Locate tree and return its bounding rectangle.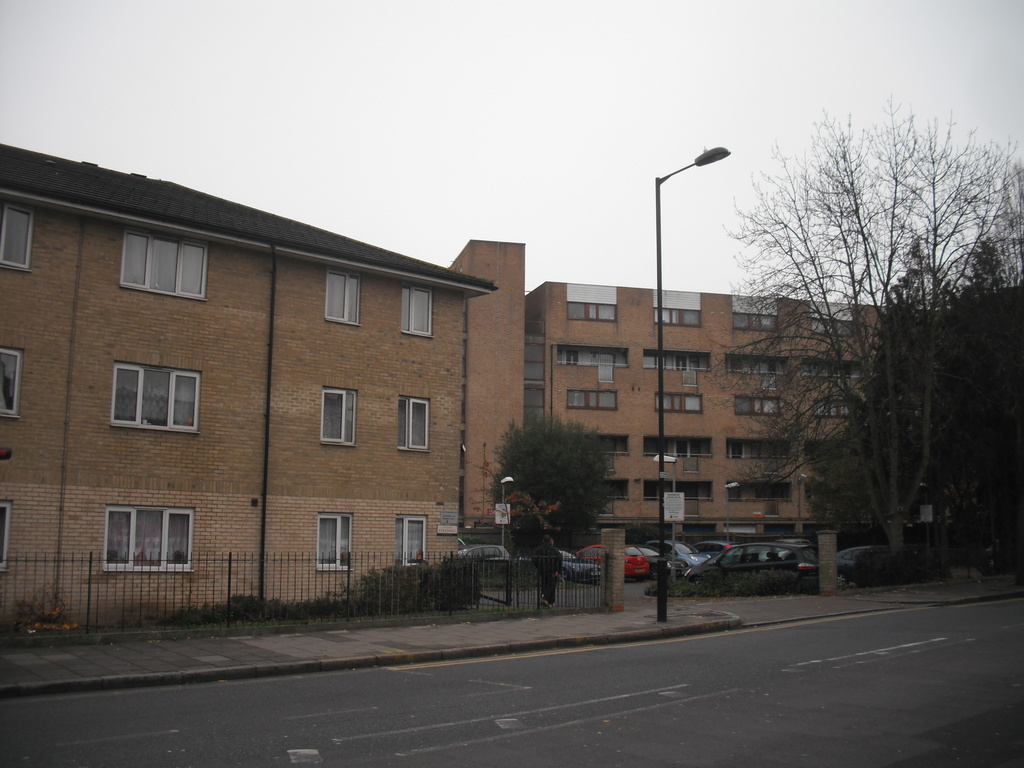
rect(477, 412, 608, 557).
